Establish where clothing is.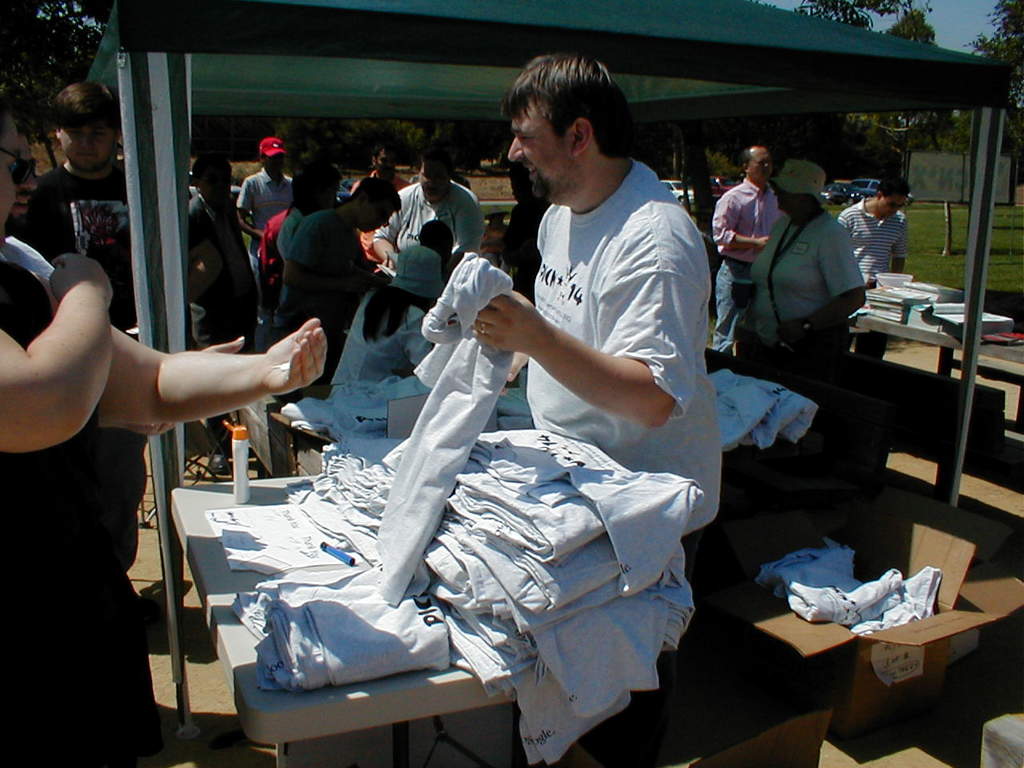
Established at locate(379, 178, 476, 262).
